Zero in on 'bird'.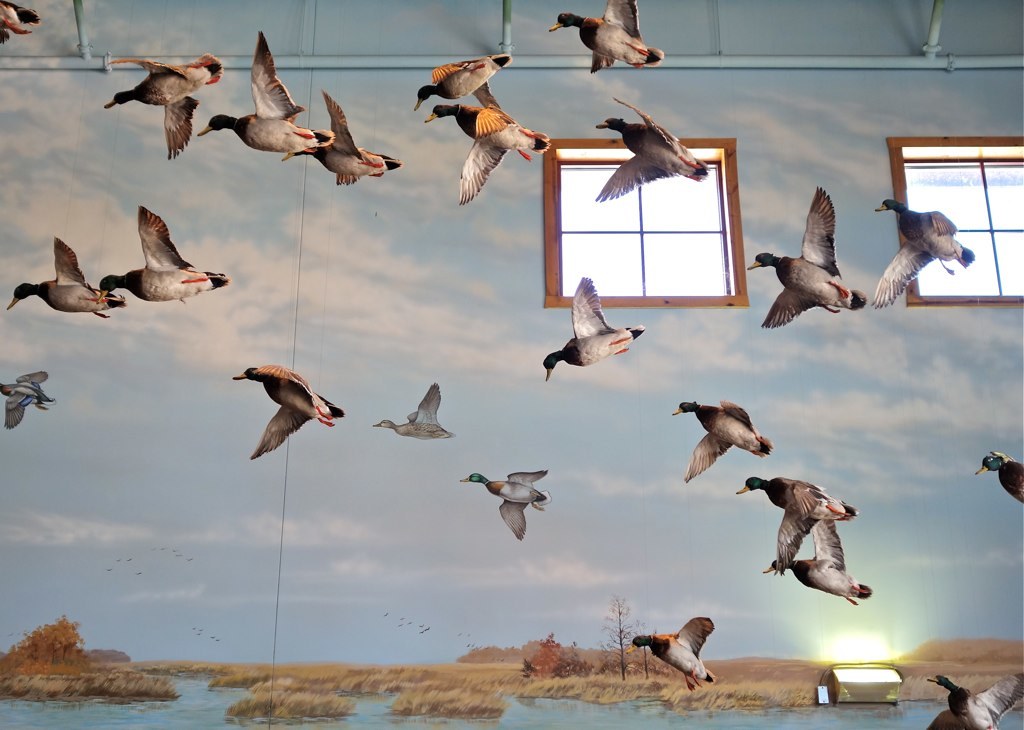
Zeroed in: 542 0 667 79.
